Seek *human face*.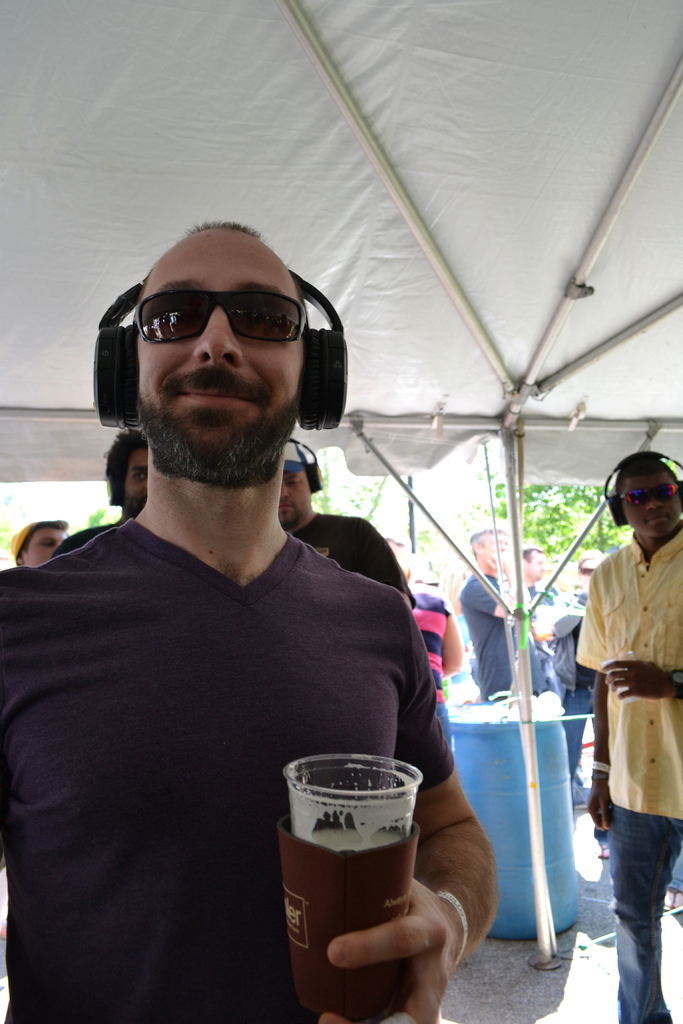
BBox(530, 548, 554, 589).
